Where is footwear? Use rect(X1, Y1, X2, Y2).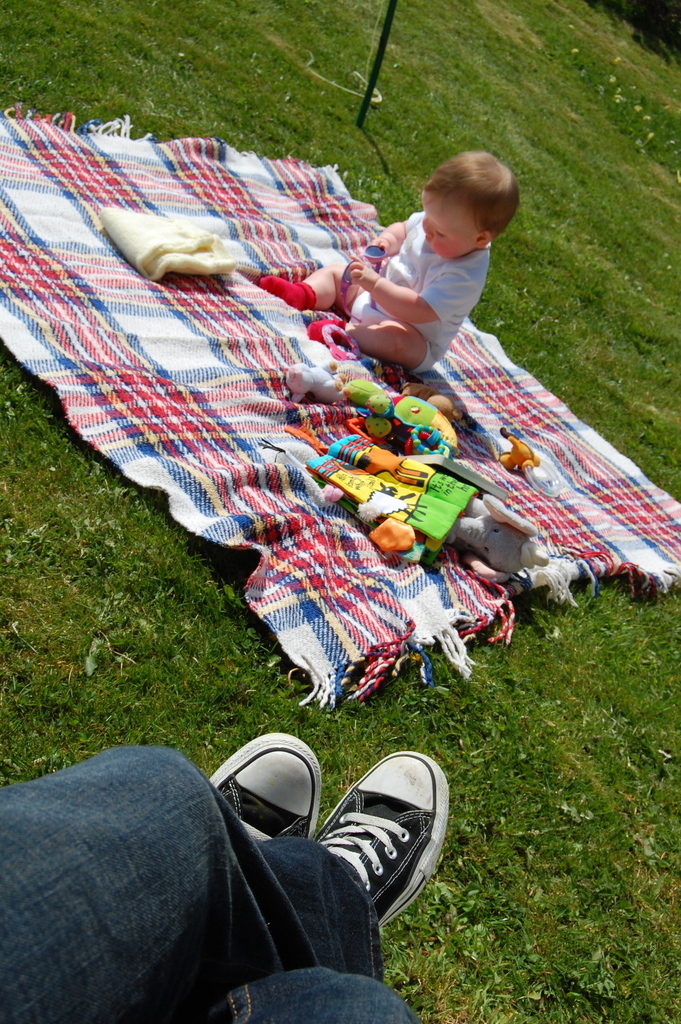
rect(202, 732, 315, 841).
